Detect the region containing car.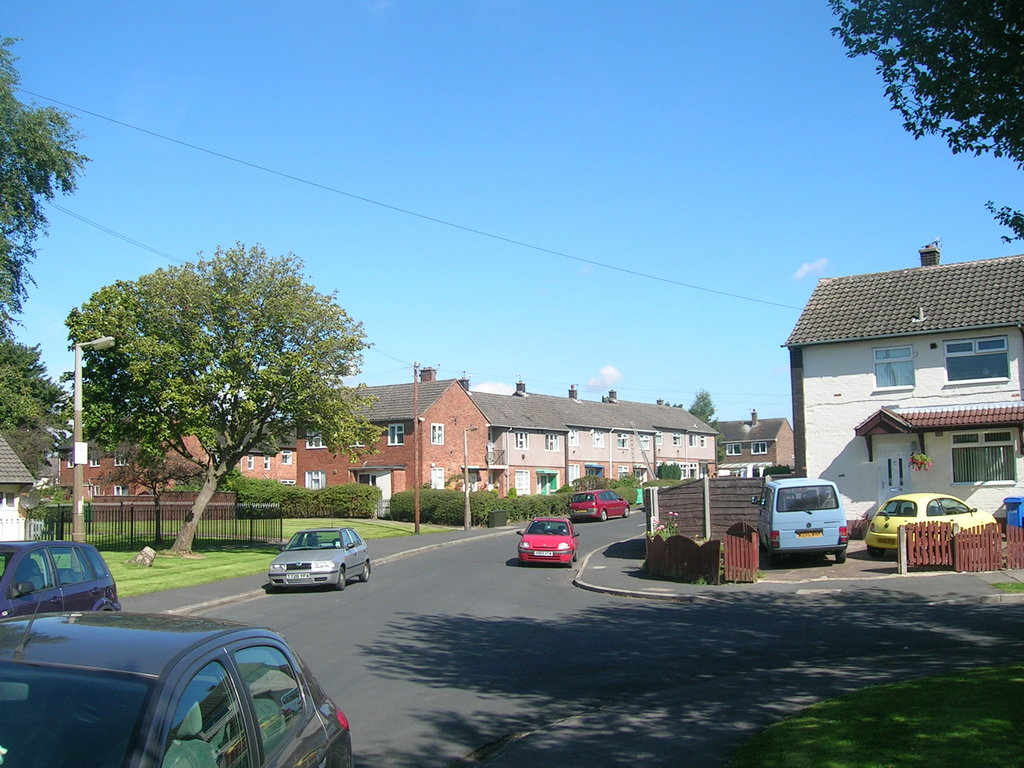
18, 552, 342, 767.
